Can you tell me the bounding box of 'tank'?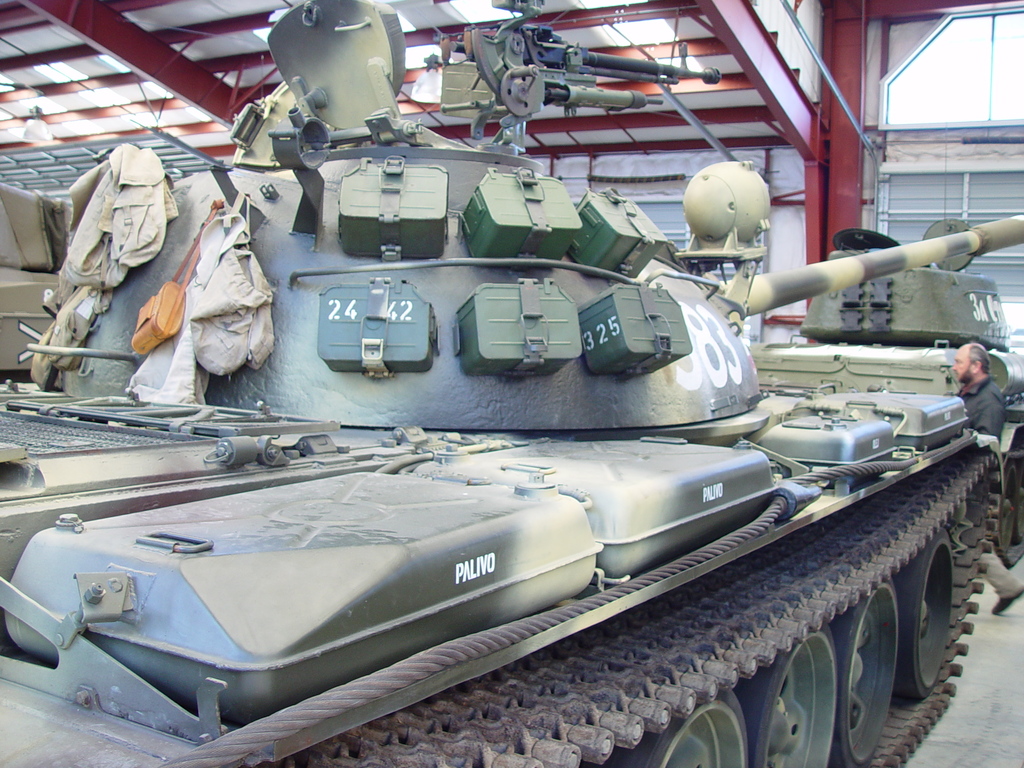
x1=0, y1=0, x2=1023, y2=767.
